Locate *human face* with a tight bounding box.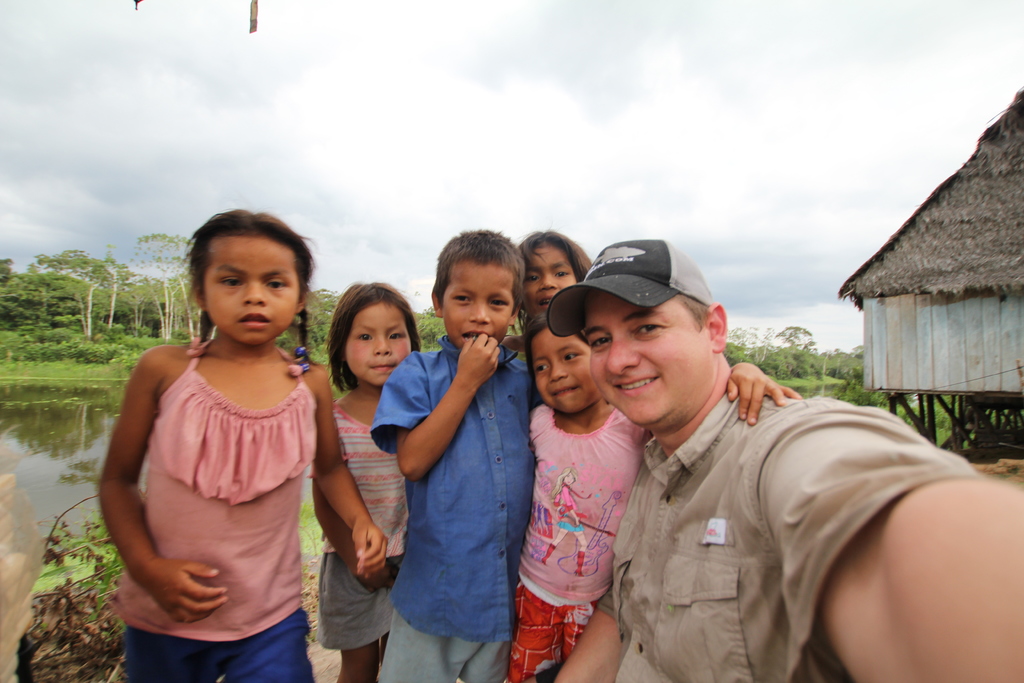
534, 334, 601, 411.
